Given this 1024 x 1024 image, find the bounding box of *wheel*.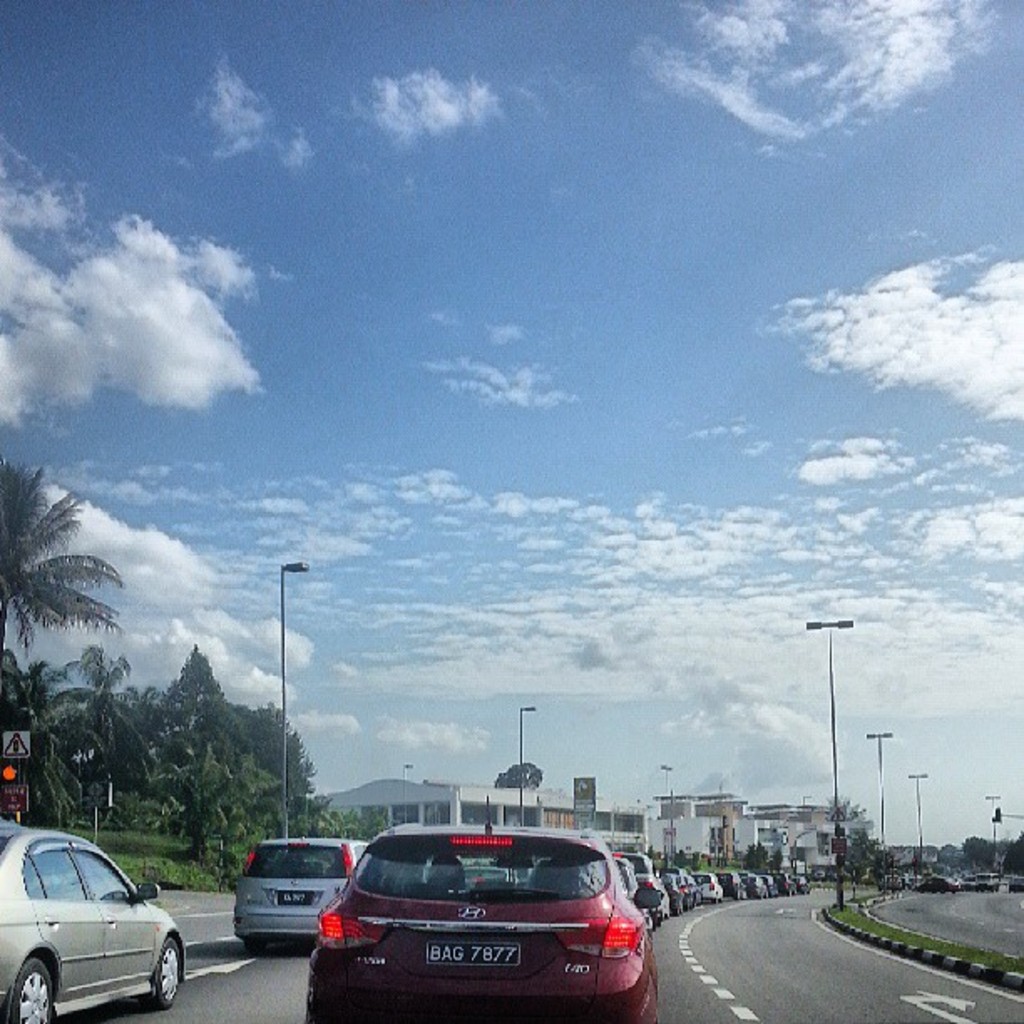
rect(735, 892, 741, 902).
